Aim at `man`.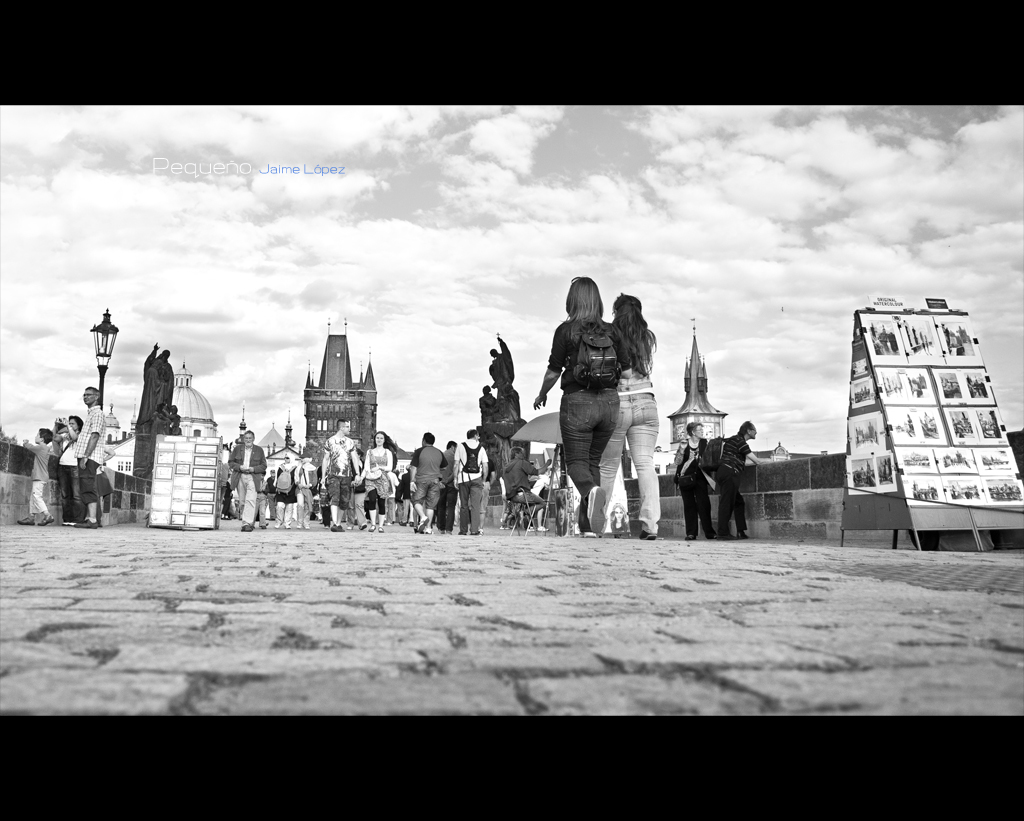
Aimed at box(440, 440, 459, 528).
